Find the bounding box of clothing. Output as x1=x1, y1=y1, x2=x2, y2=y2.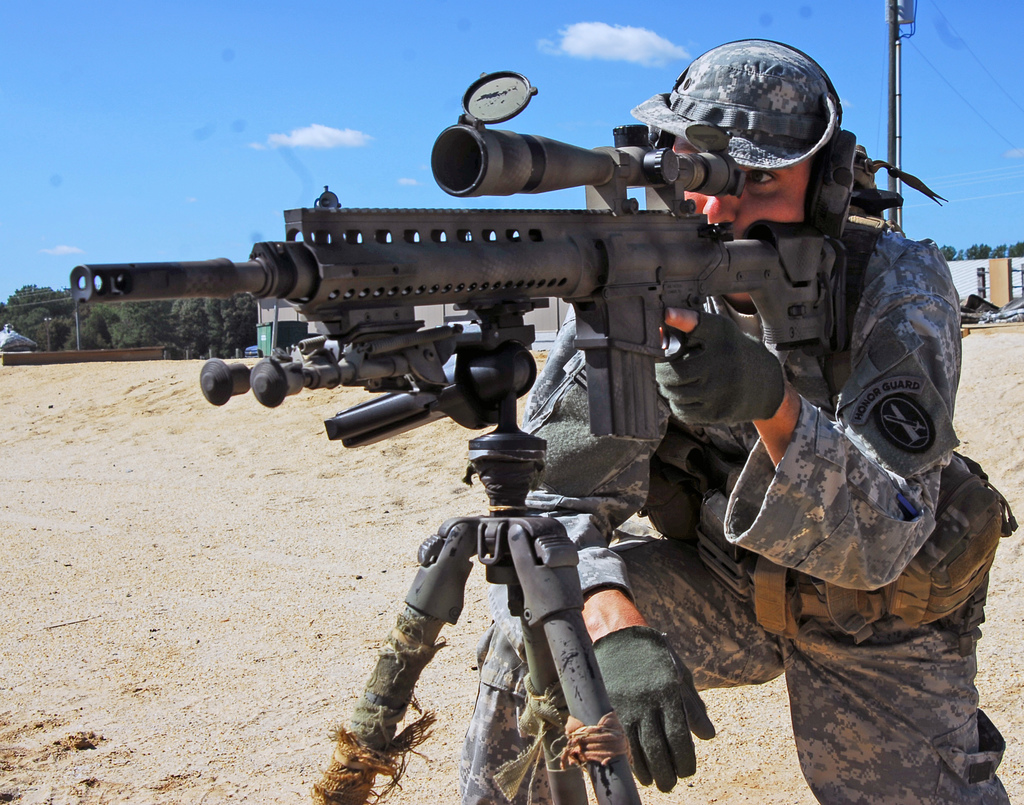
x1=458, y1=208, x2=1012, y2=804.
